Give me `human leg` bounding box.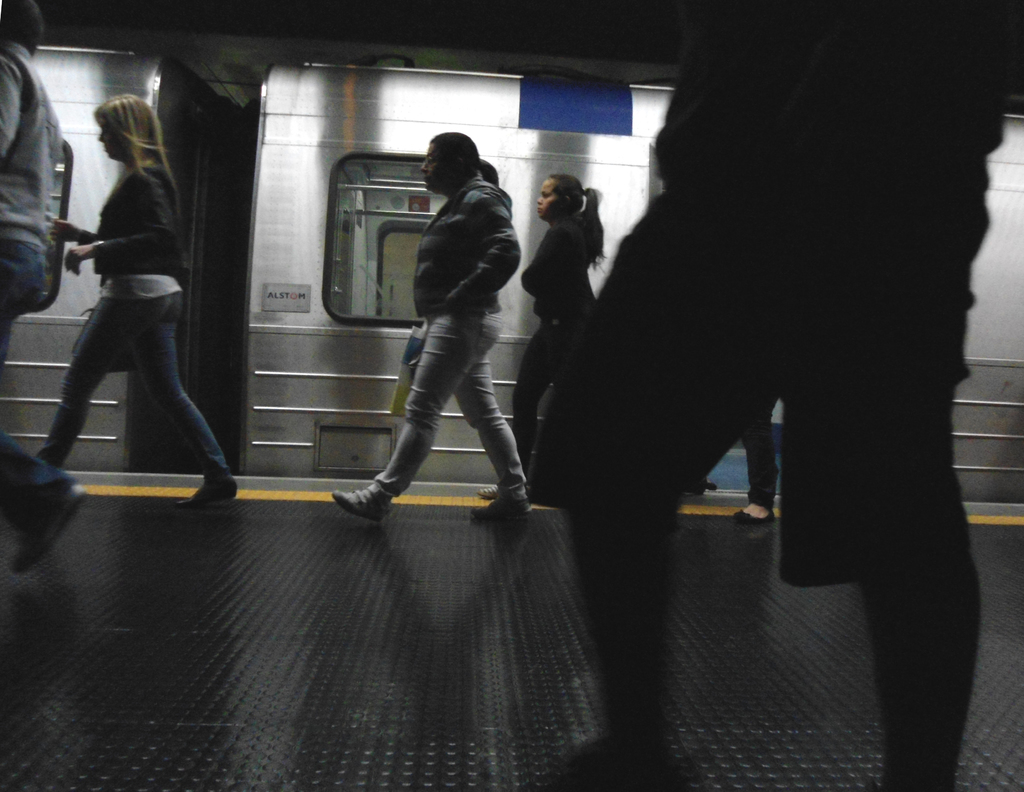
Rect(541, 175, 796, 789).
